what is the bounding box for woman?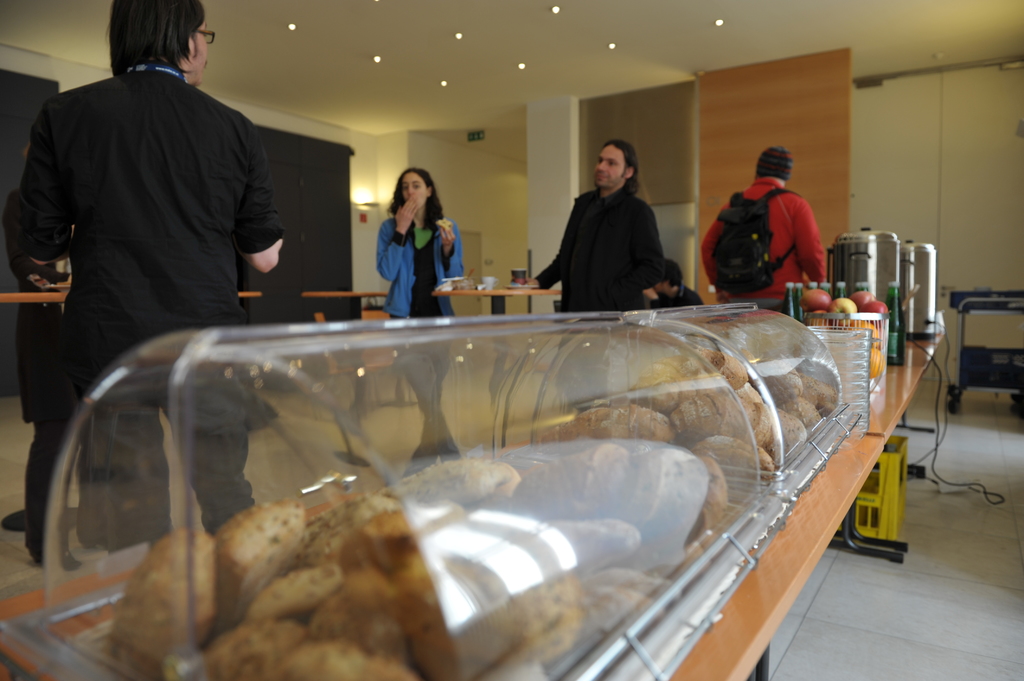
bbox(372, 169, 463, 319).
